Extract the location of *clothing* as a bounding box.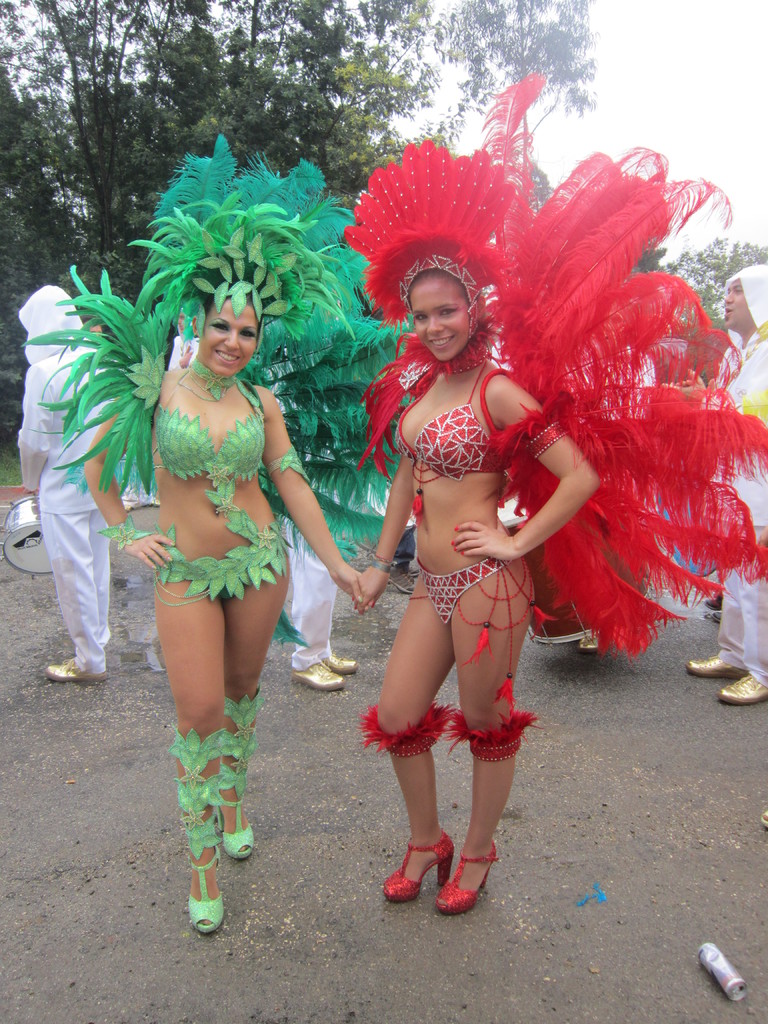
pyautogui.locateOnScreen(412, 548, 504, 624).
